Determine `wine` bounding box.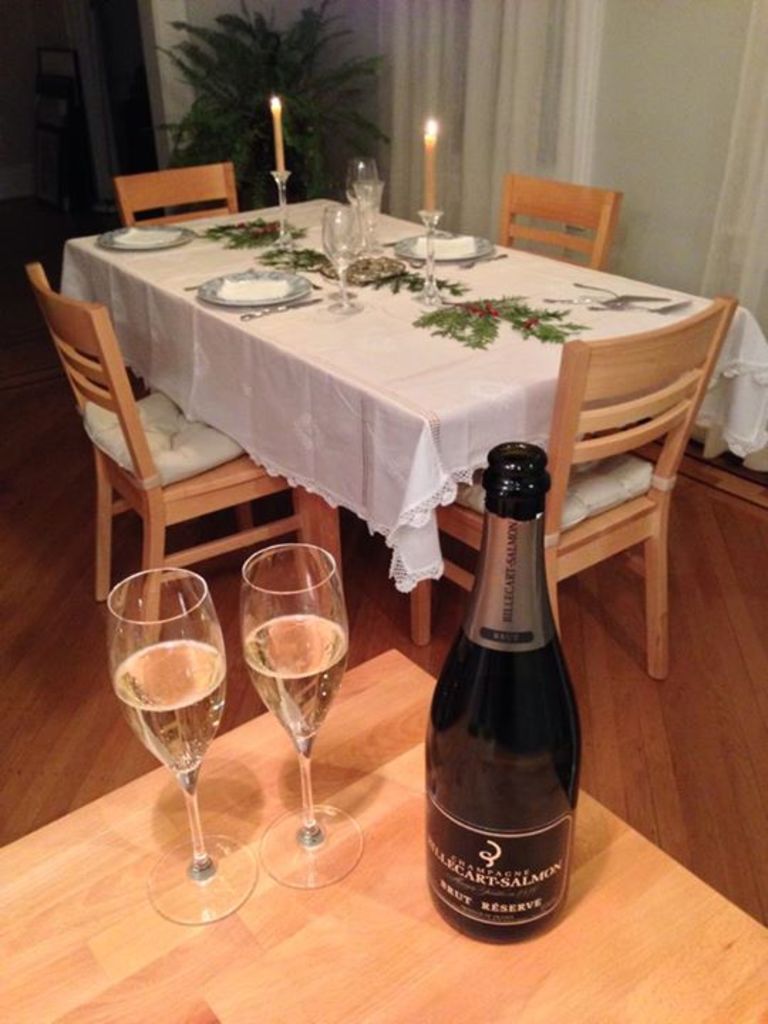
Determined: Rect(115, 637, 226, 772).
